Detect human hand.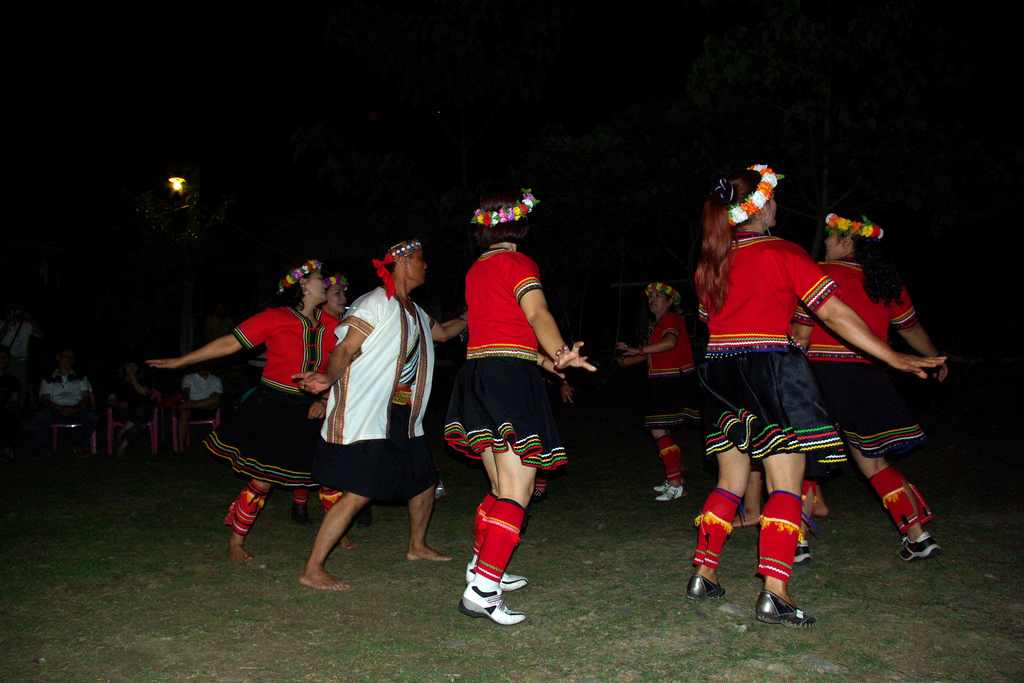
Detected at 147 361 181 372.
